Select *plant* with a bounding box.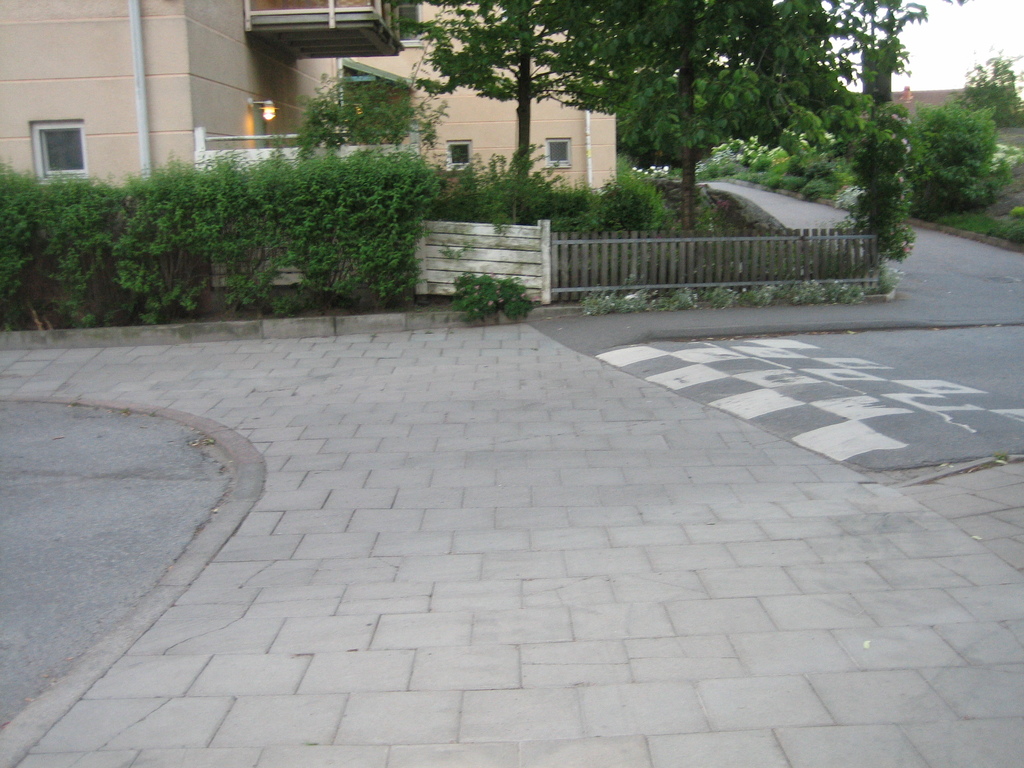
<box>827,273,867,308</box>.
